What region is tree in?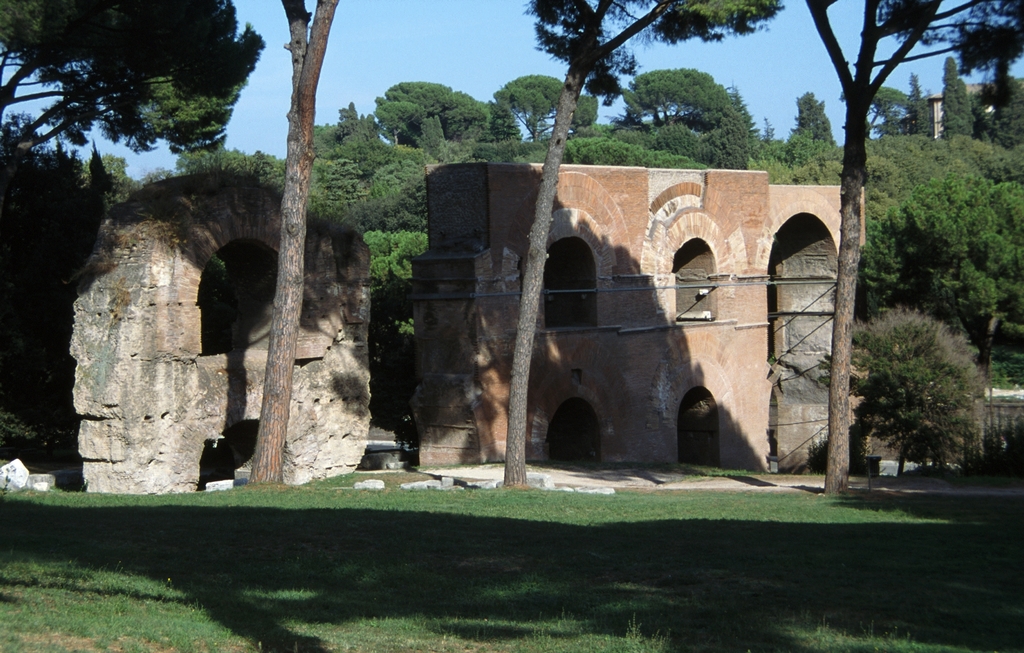
(567, 94, 598, 133).
